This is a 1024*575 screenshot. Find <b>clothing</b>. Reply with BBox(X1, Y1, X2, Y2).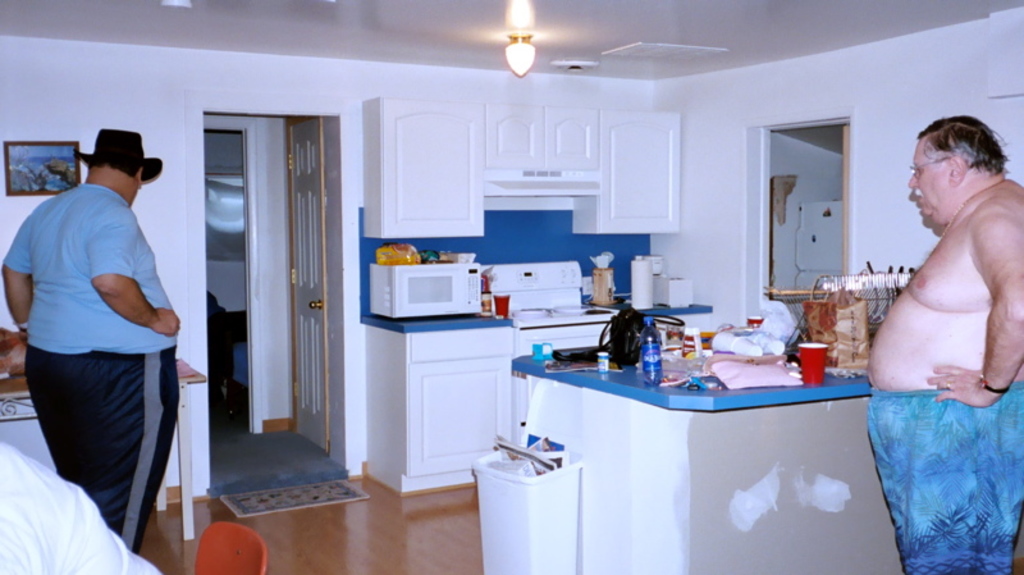
BBox(1, 182, 184, 561).
